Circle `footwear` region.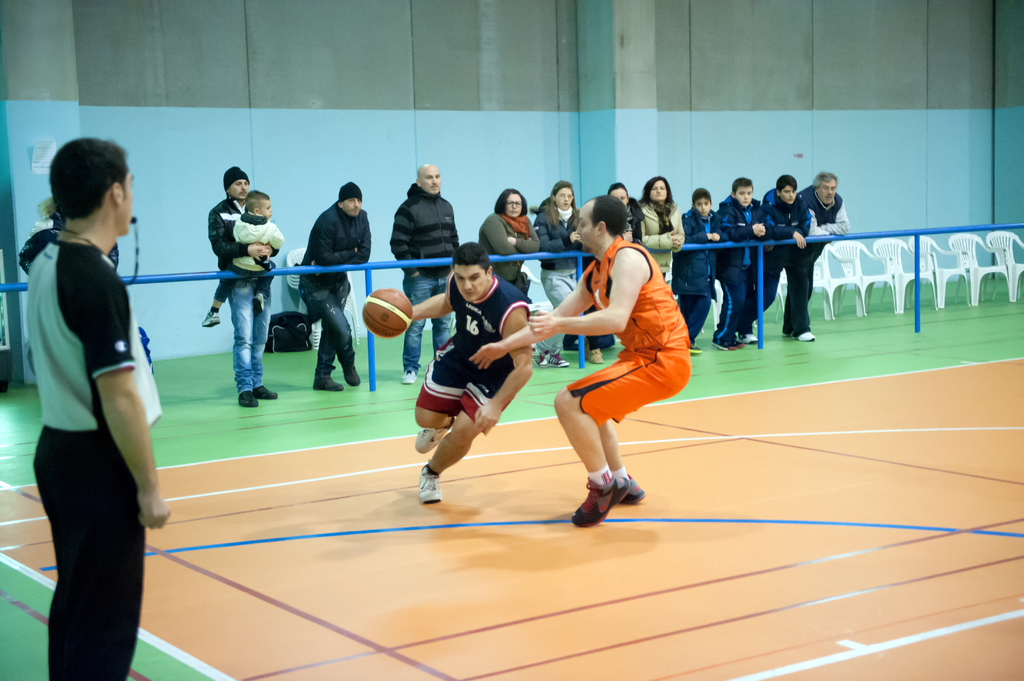
Region: (314, 378, 347, 392).
